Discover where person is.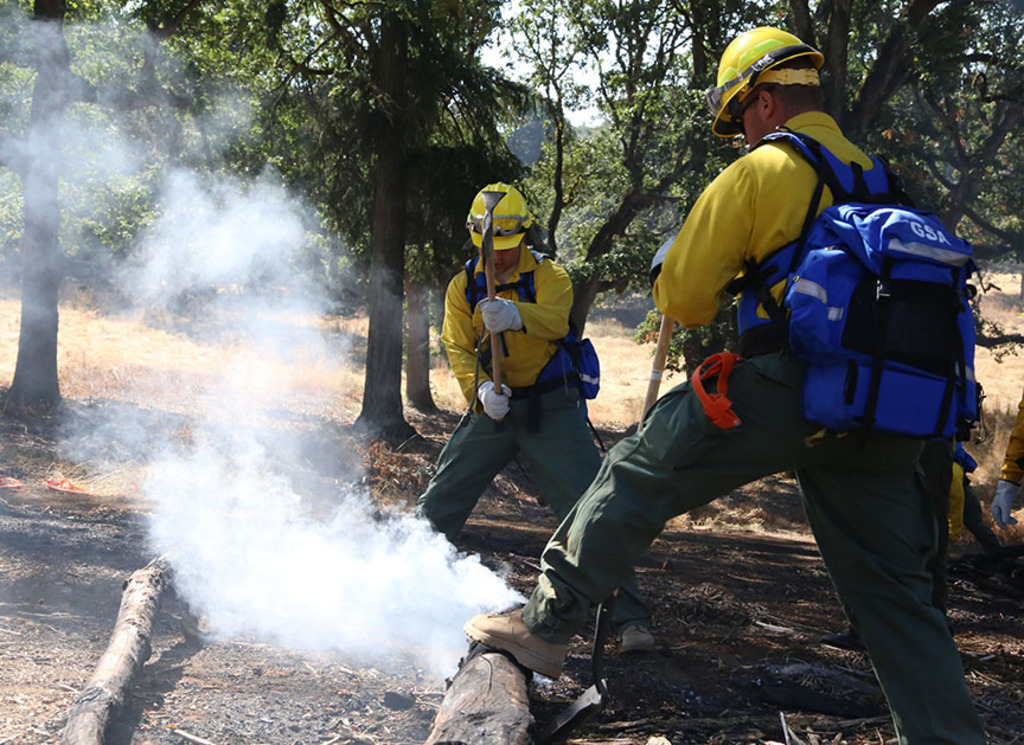
Discovered at box(383, 184, 655, 657).
